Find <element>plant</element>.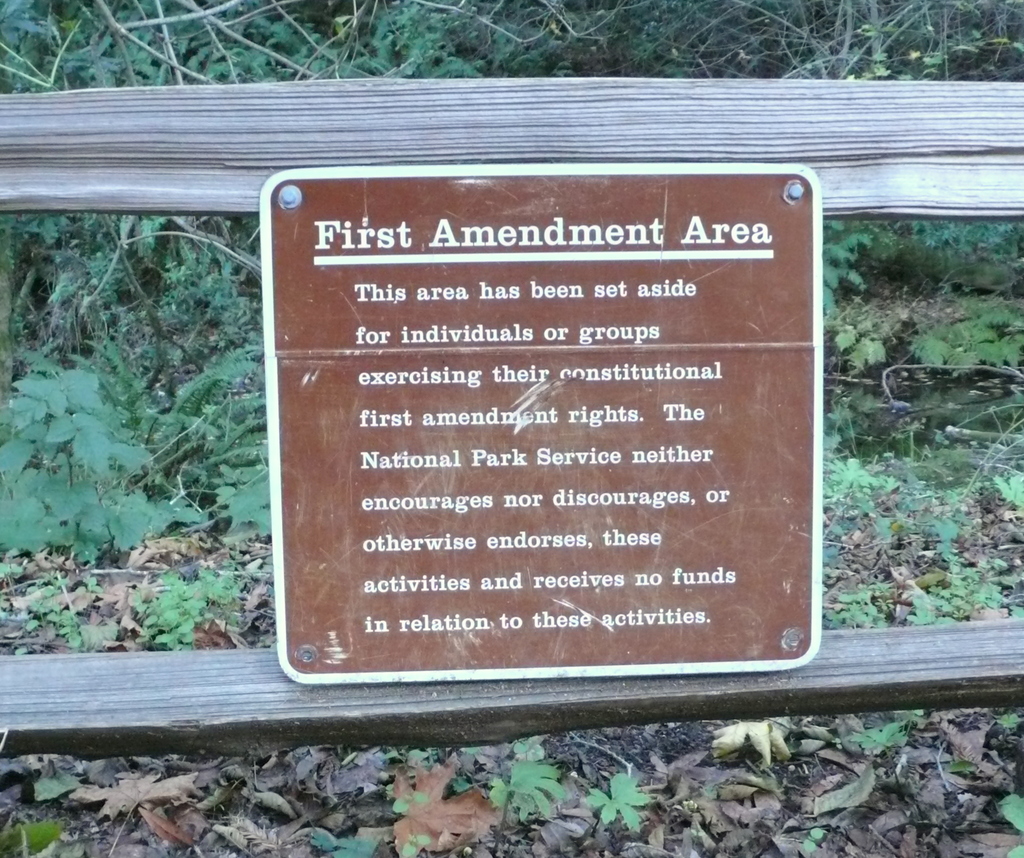
bbox(3, 0, 578, 109).
